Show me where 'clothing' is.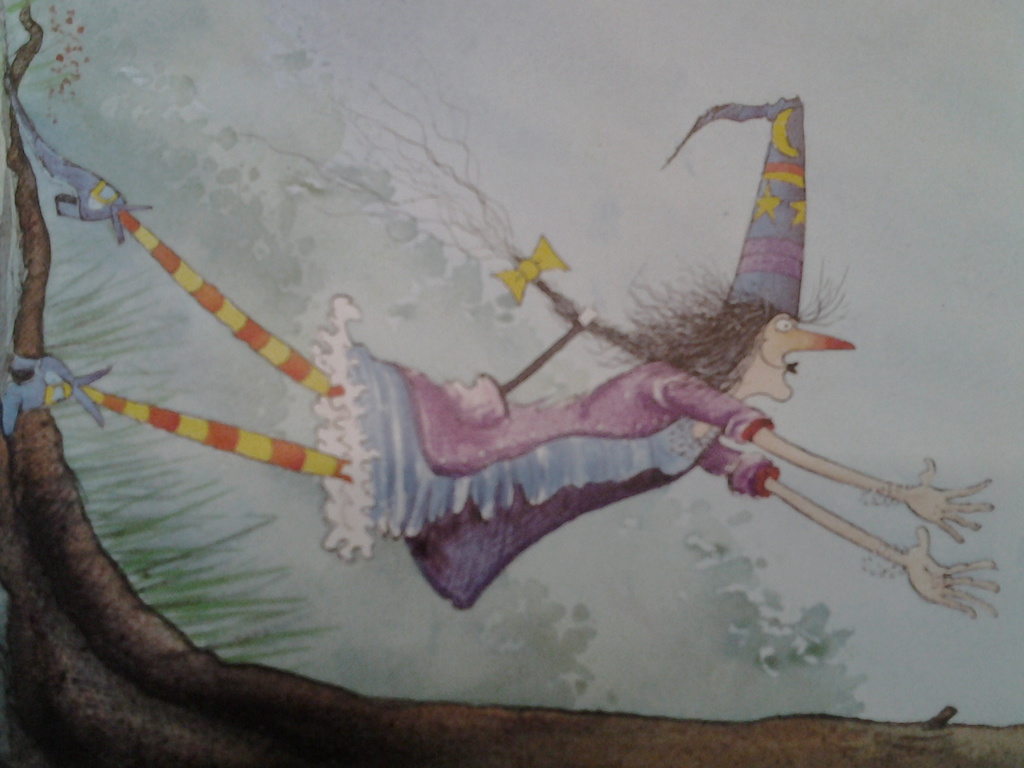
'clothing' is at x1=122 y1=209 x2=348 y2=396.
